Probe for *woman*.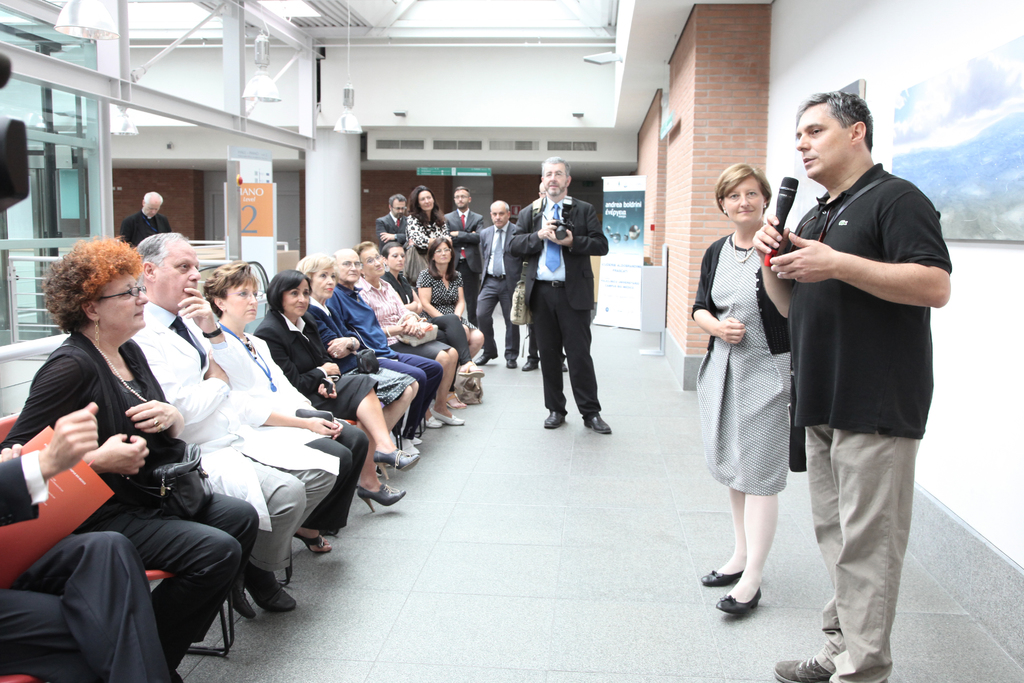
Probe result: rect(397, 181, 451, 265).
